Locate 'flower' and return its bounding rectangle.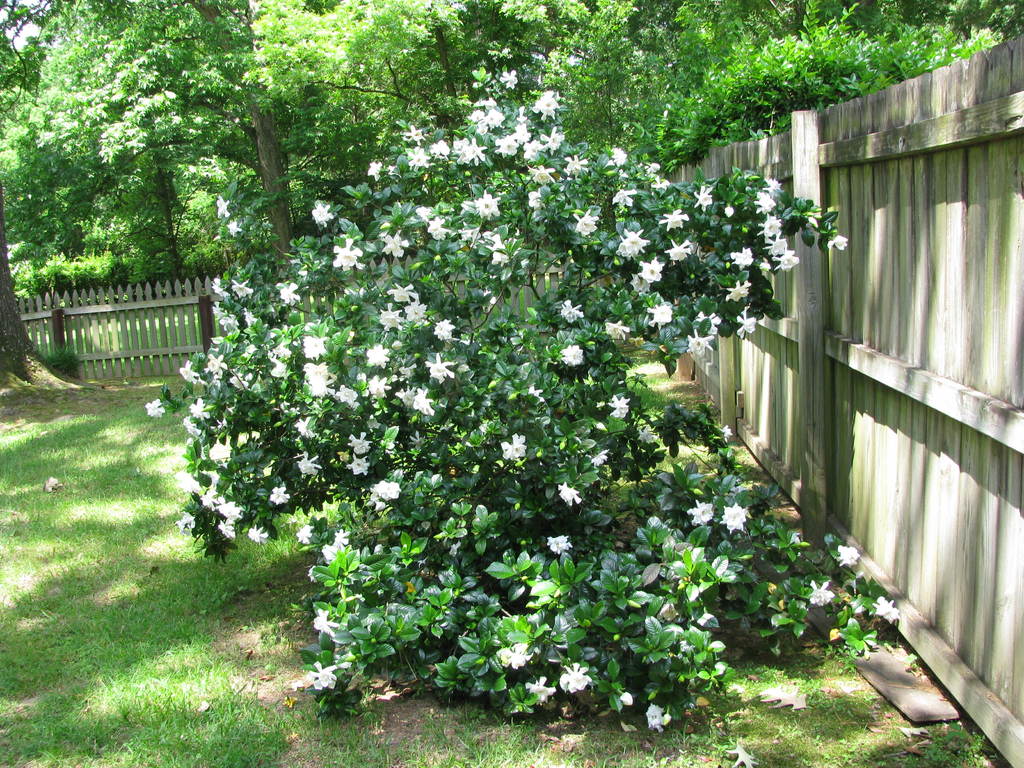
bbox(614, 228, 656, 262).
